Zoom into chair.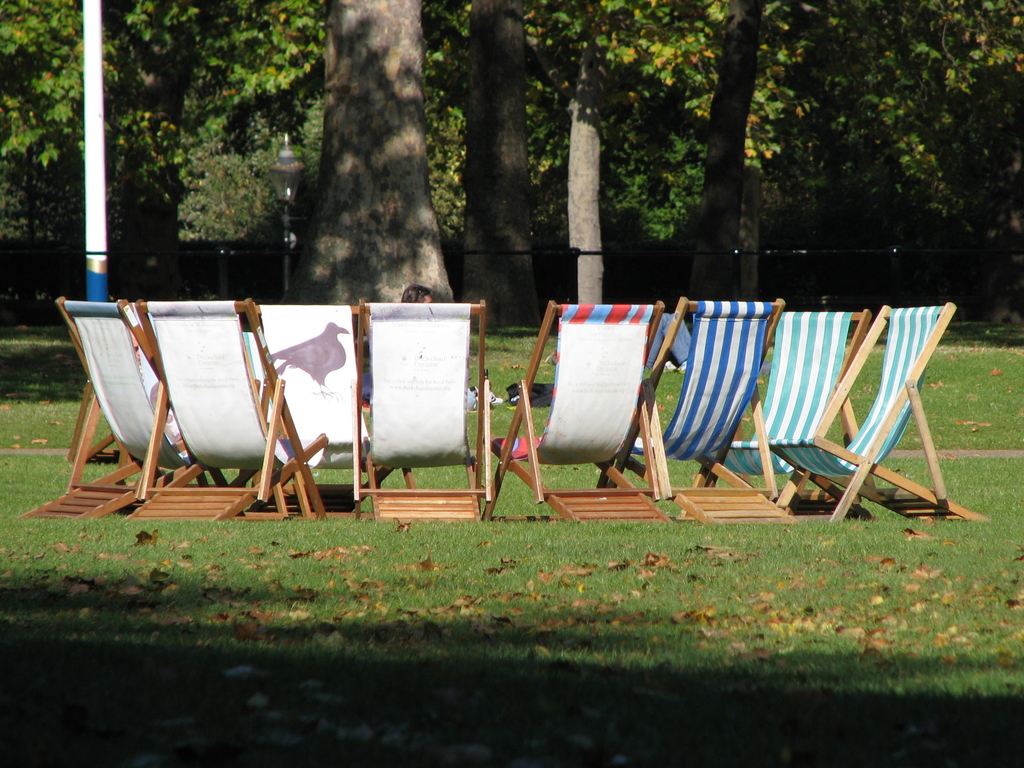
Zoom target: (x1=120, y1=300, x2=303, y2=522).
